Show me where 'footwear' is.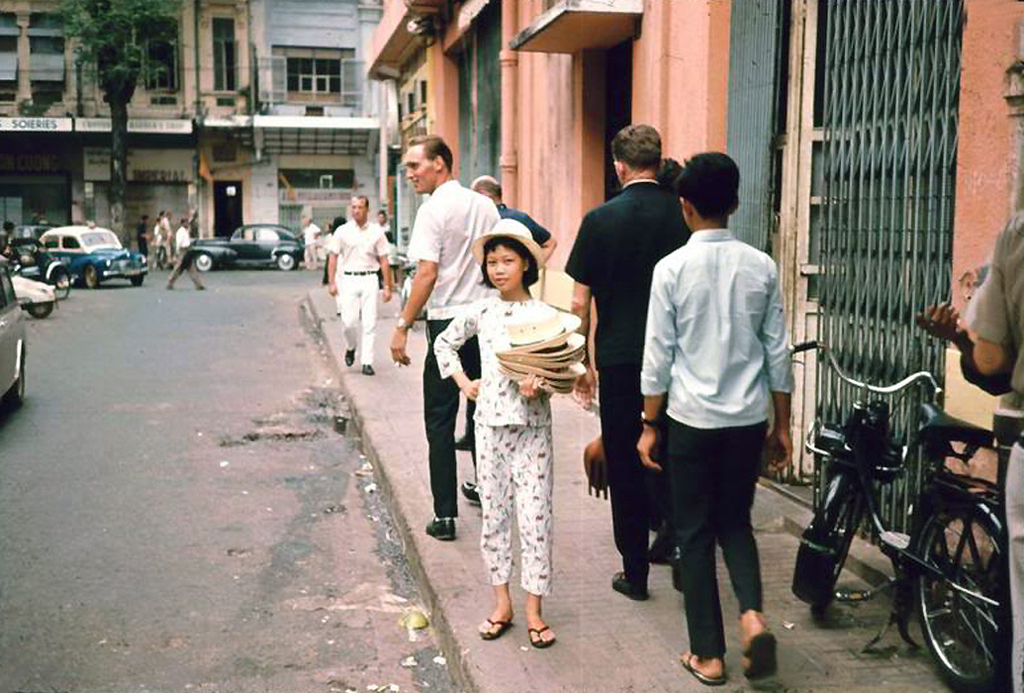
'footwear' is at <box>462,478,480,498</box>.
